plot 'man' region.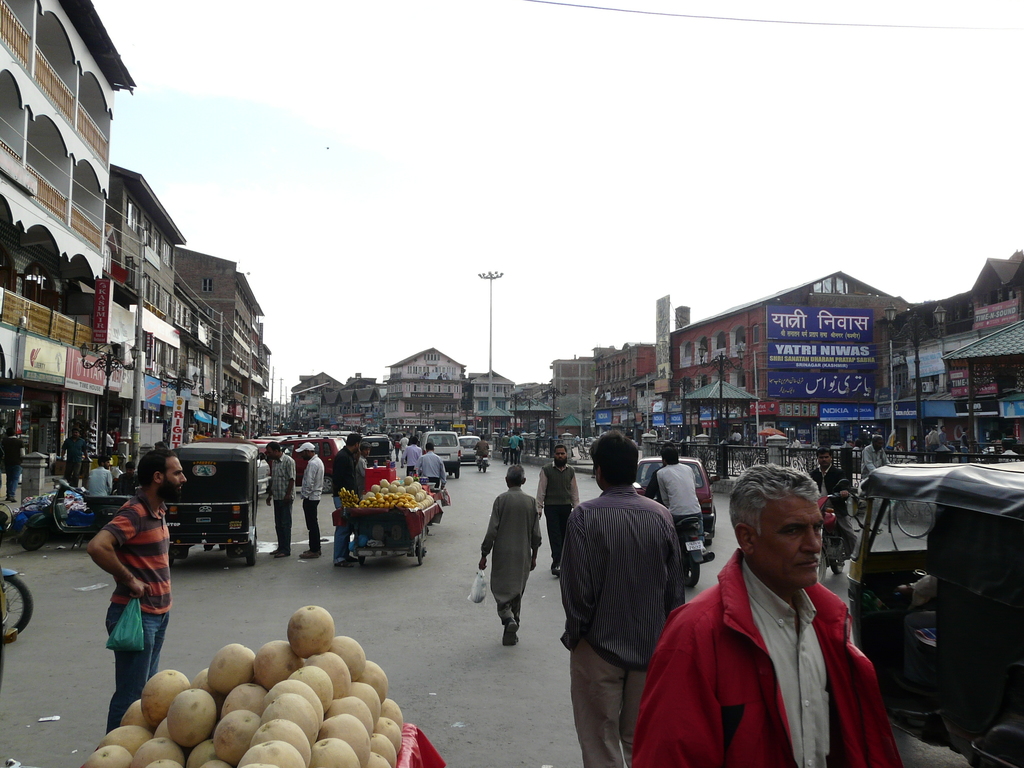
Plotted at <box>326,431,360,566</box>.
